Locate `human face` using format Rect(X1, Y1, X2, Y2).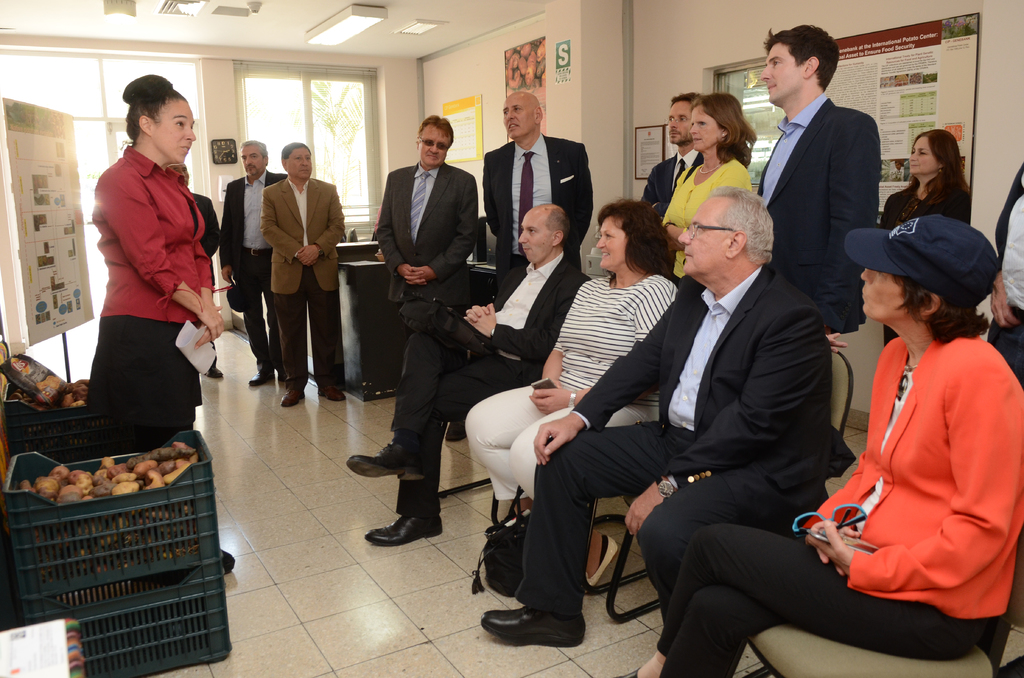
Rect(500, 97, 536, 138).
